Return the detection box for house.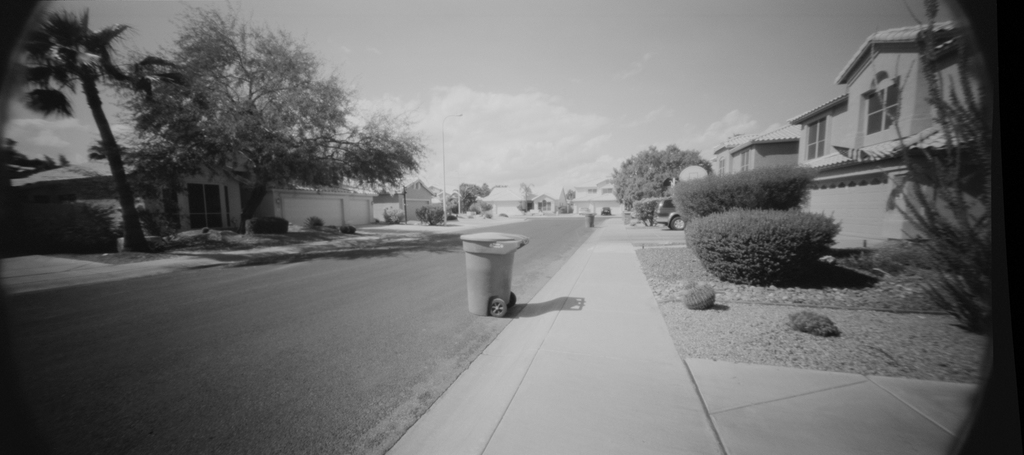
[left=403, top=180, right=442, bottom=228].
